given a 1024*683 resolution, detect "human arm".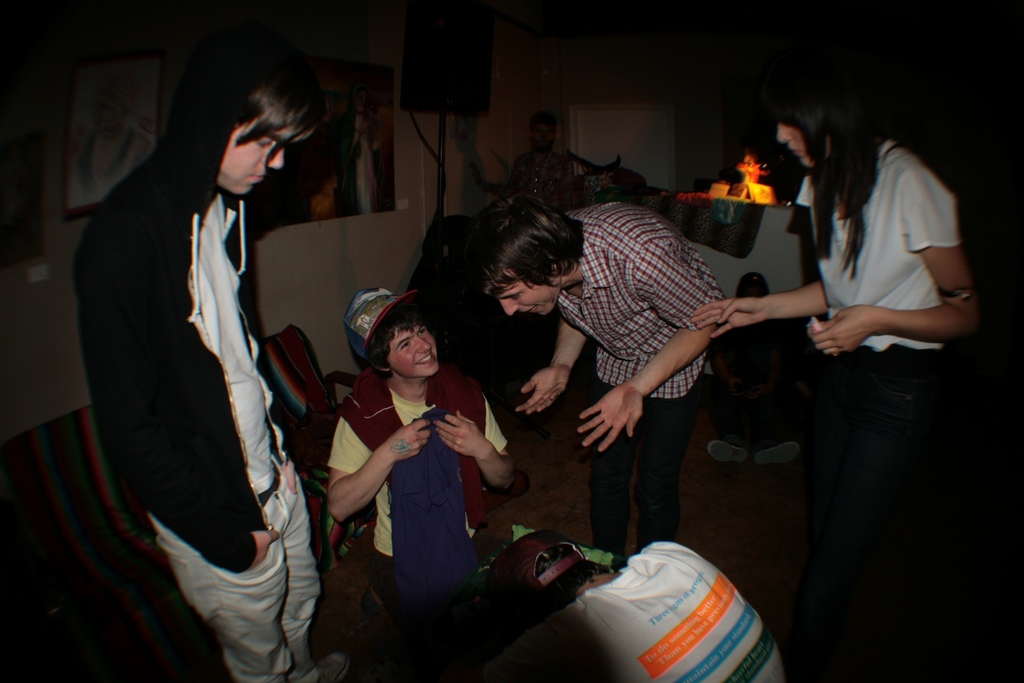
(796,254,971,381).
